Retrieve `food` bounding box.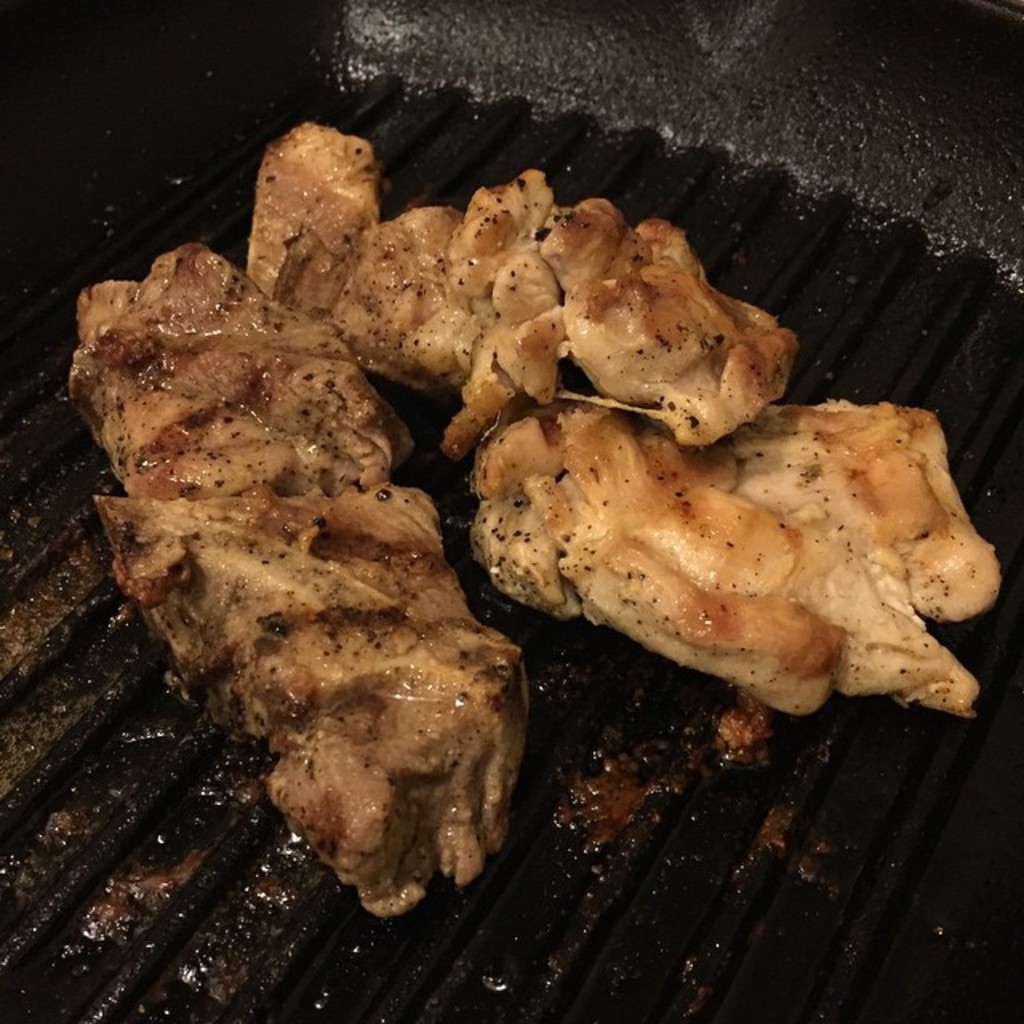
Bounding box: box(64, 280, 531, 898).
